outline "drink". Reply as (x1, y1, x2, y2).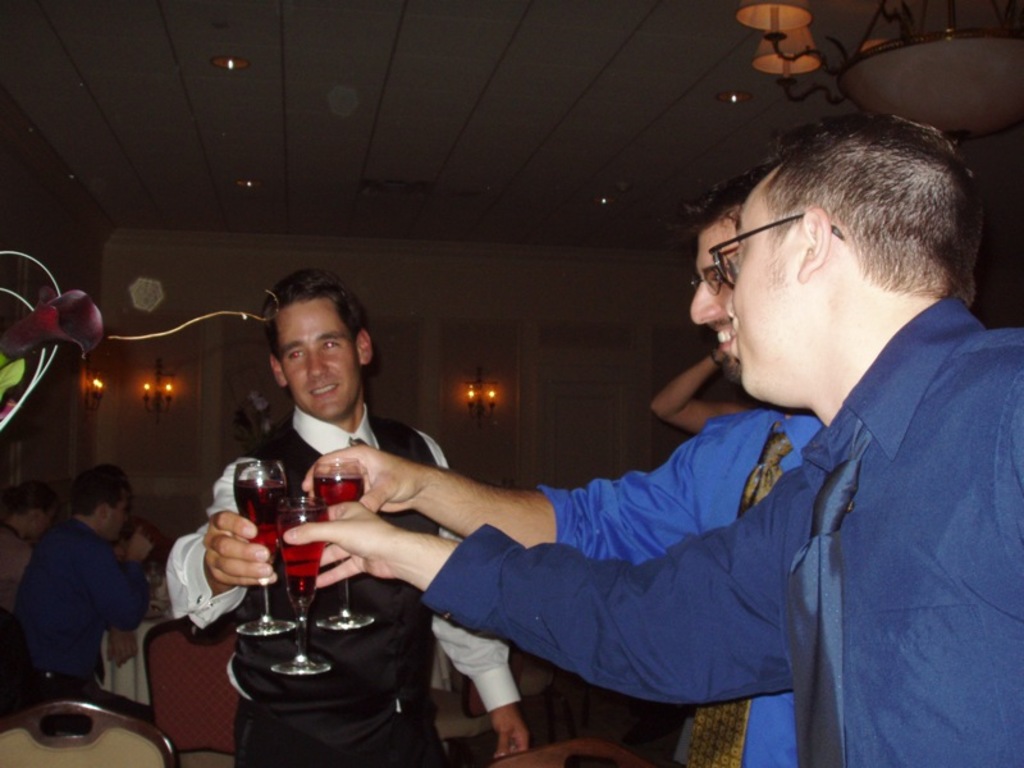
(310, 470, 367, 515).
